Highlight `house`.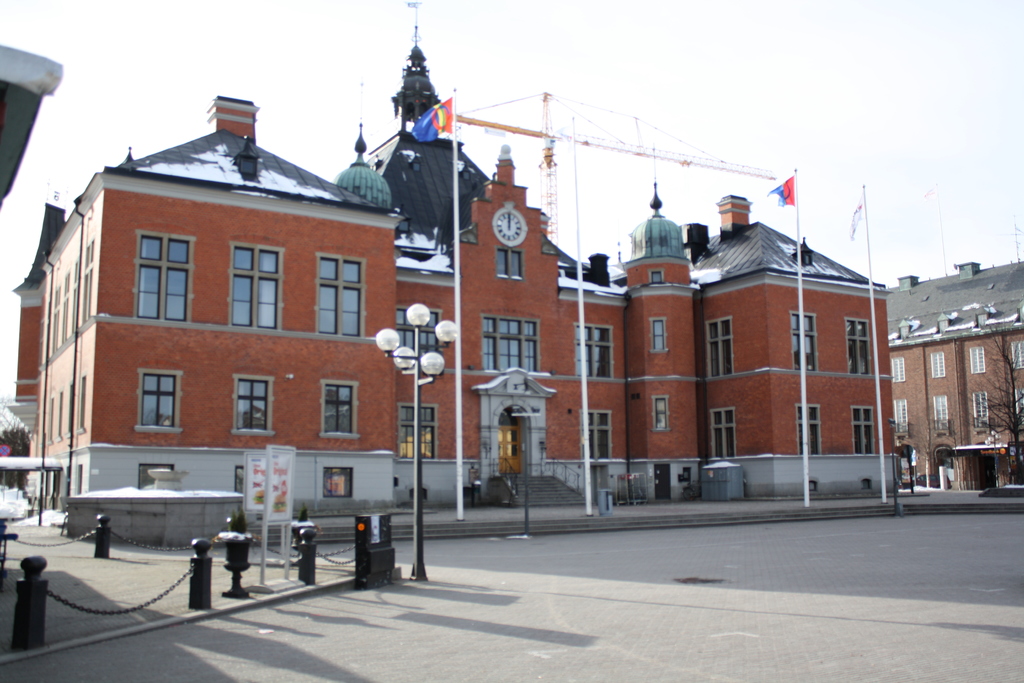
Highlighted region: bbox(578, 206, 686, 500).
